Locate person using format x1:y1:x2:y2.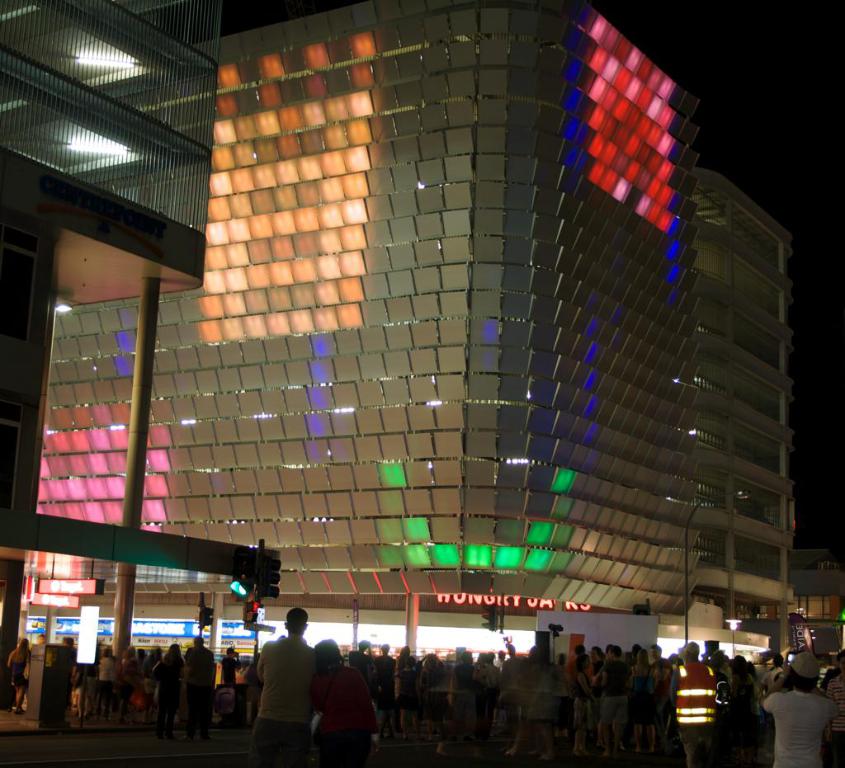
820:647:844:767.
